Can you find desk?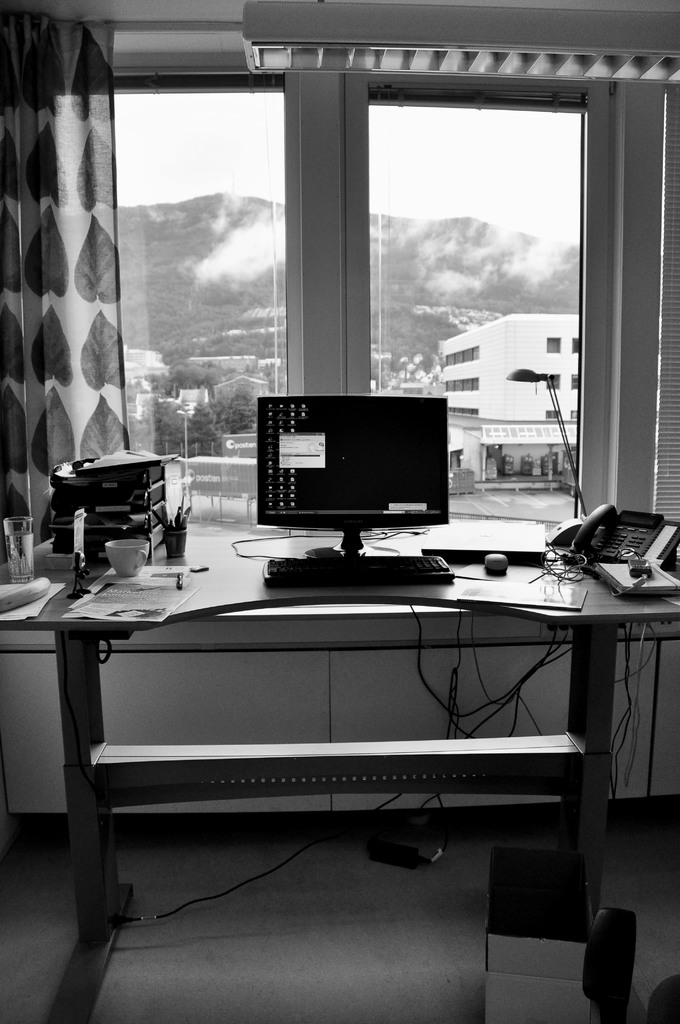
Yes, bounding box: select_region(12, 460, 652, 966).
